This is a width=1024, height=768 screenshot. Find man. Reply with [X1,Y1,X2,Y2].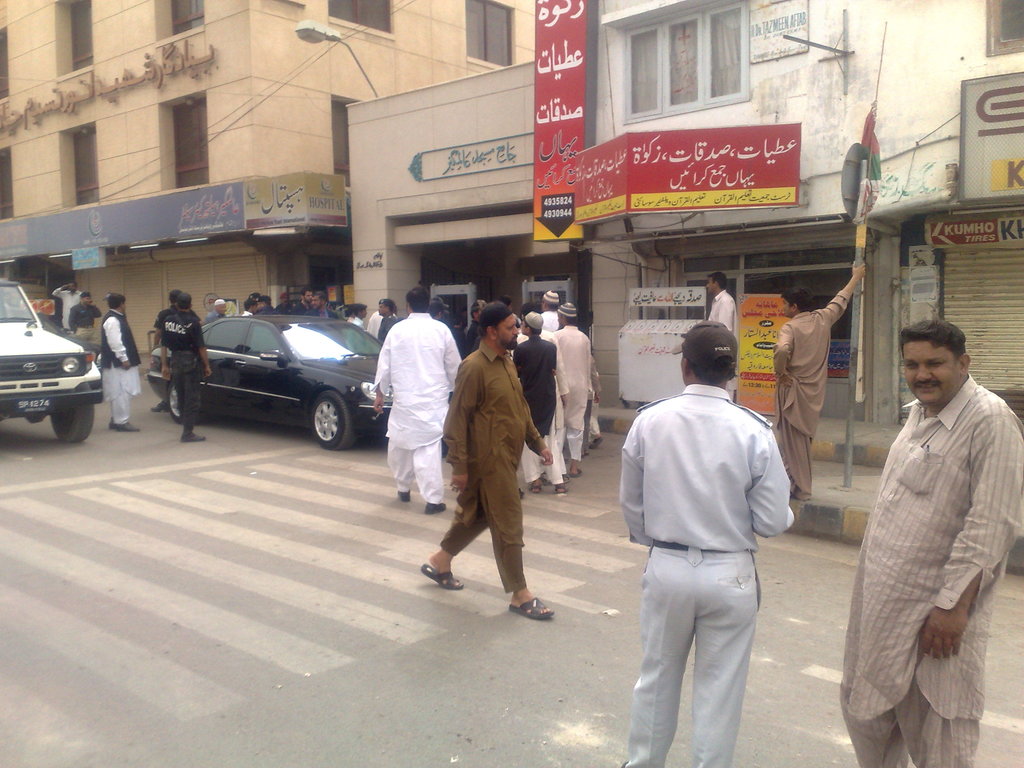
[303,282,337,321].
